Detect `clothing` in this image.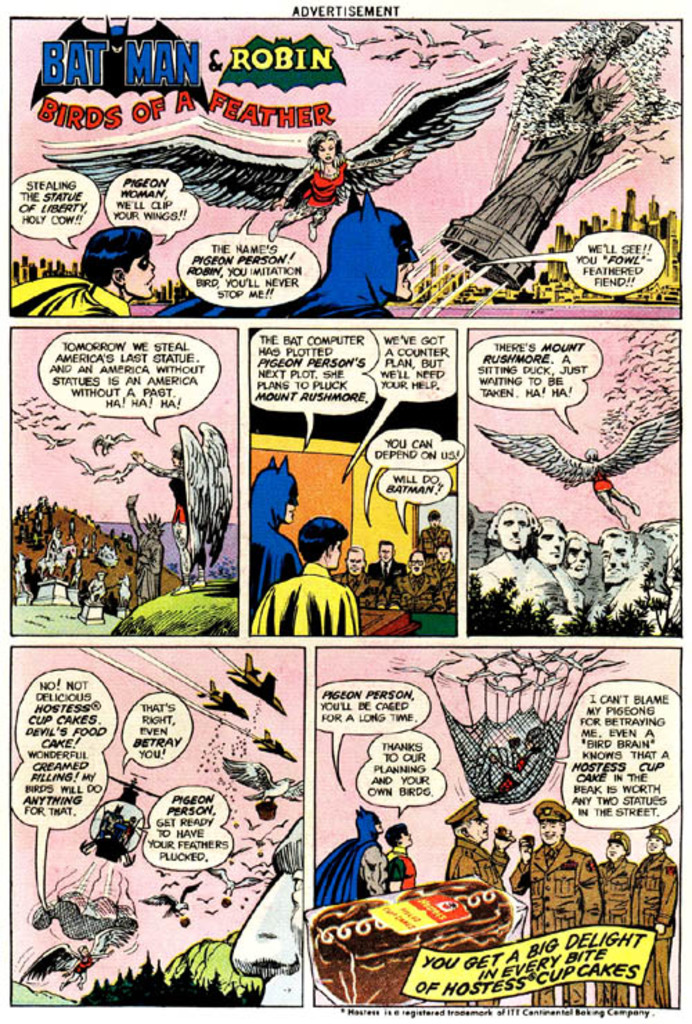
Detection: (634, 858, 675, 1003).
